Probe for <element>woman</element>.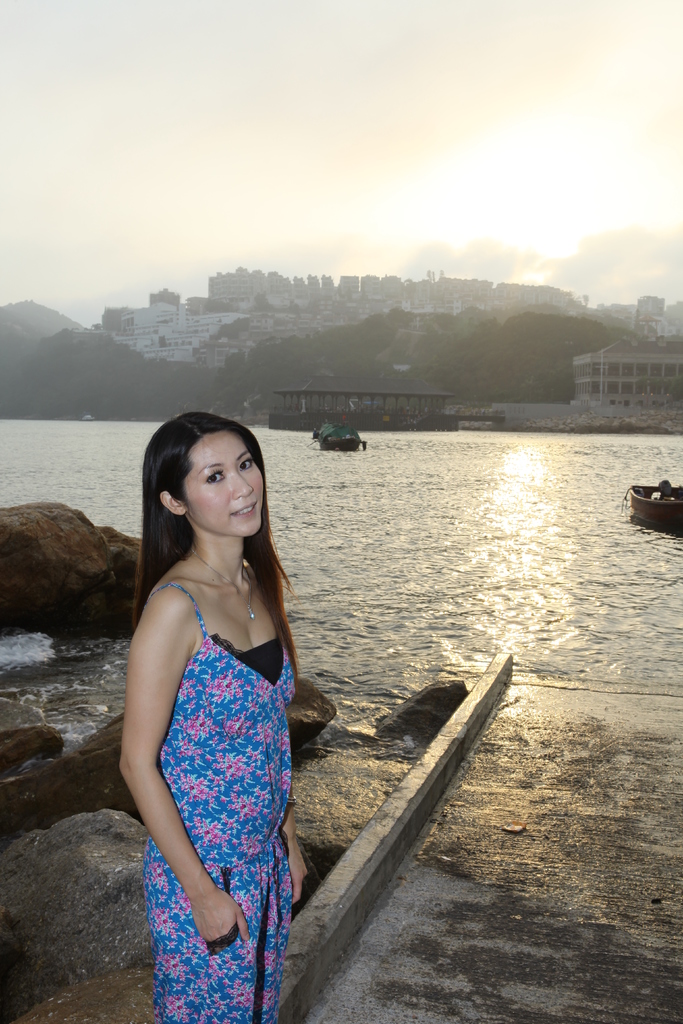
Probe result: region(115, 408, 313, 1023).
